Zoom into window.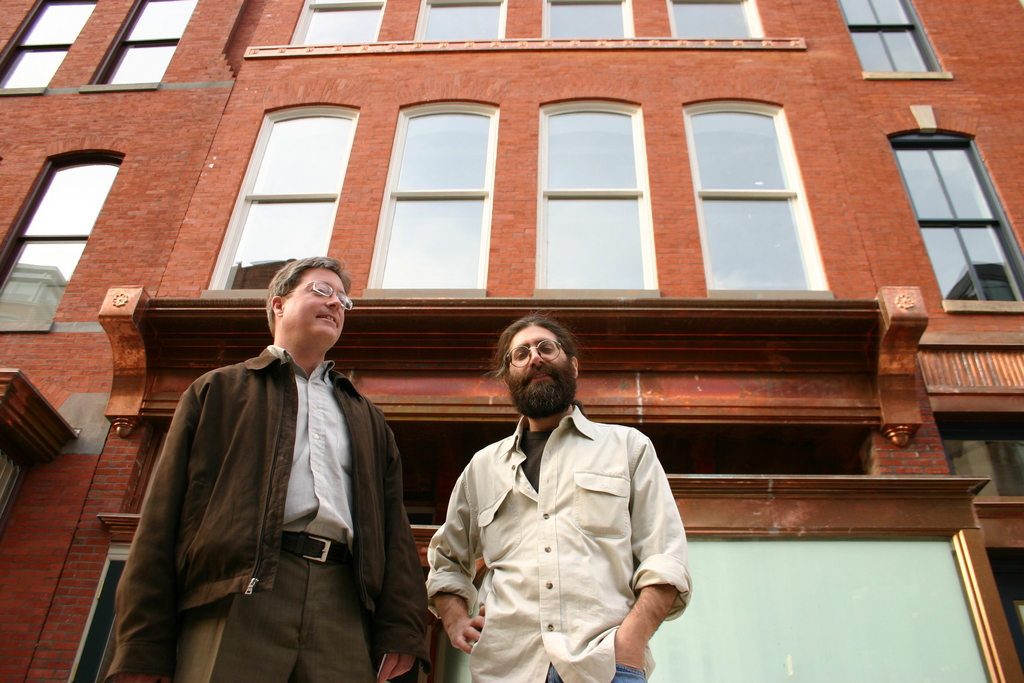
Zoom target: (214, 110, 355, 308).
